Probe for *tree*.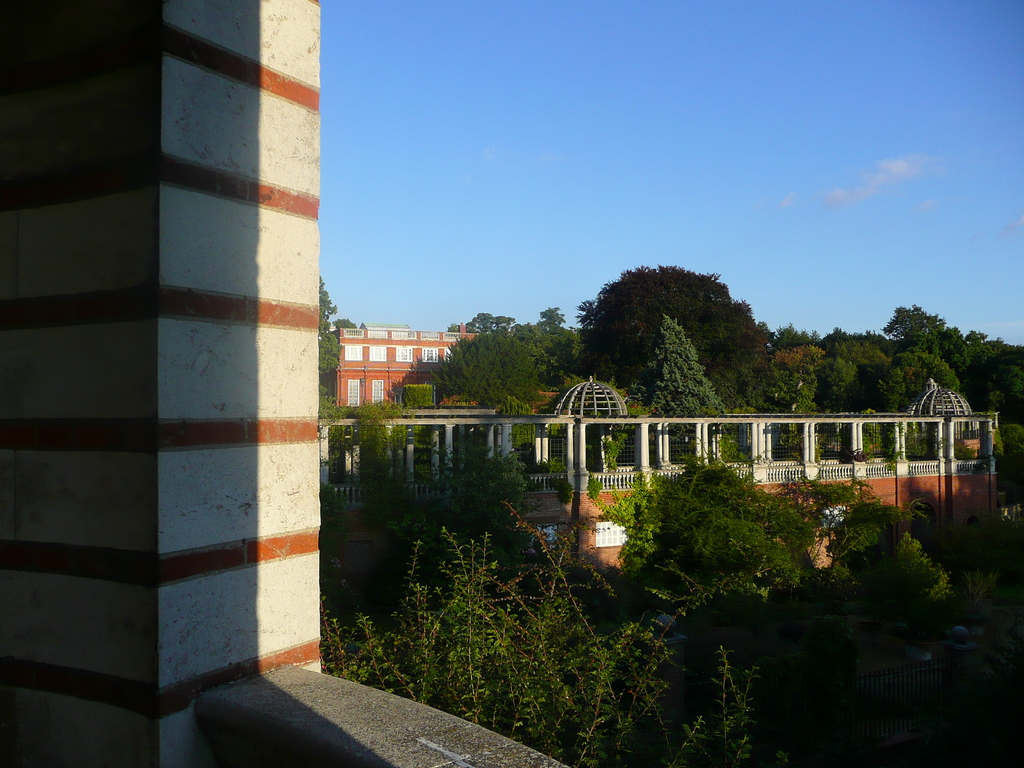
Probe result: l=404, t=422, r=442, b=566.
